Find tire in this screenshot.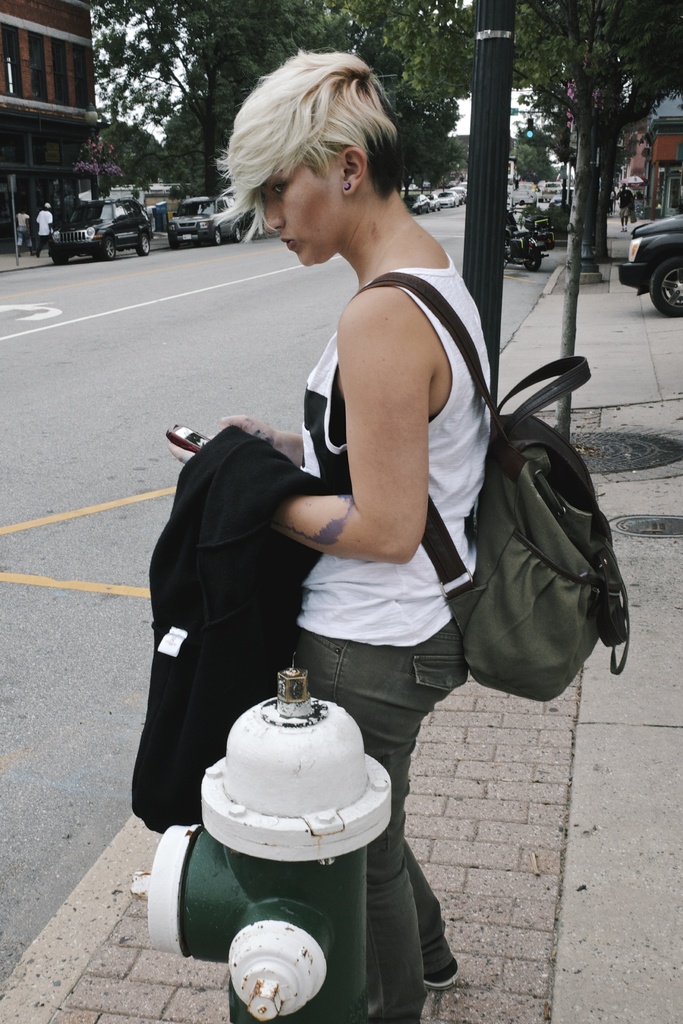
The bounding box for tire is bbox(429, 204, 440, 216).
